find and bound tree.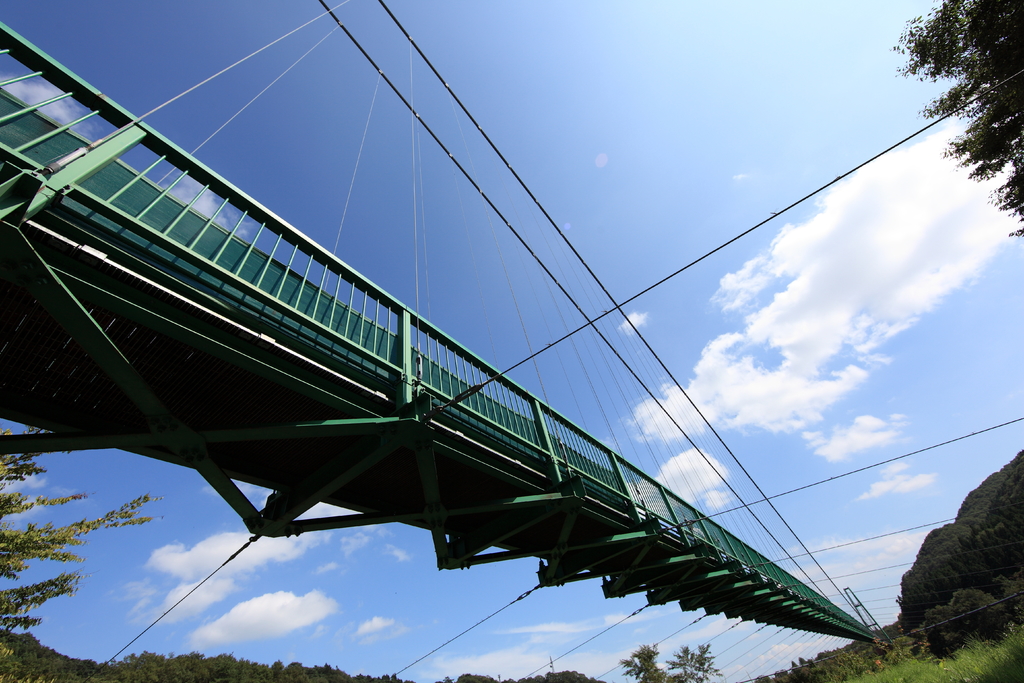
Bound: select_region(0, 429, 156, 682).
